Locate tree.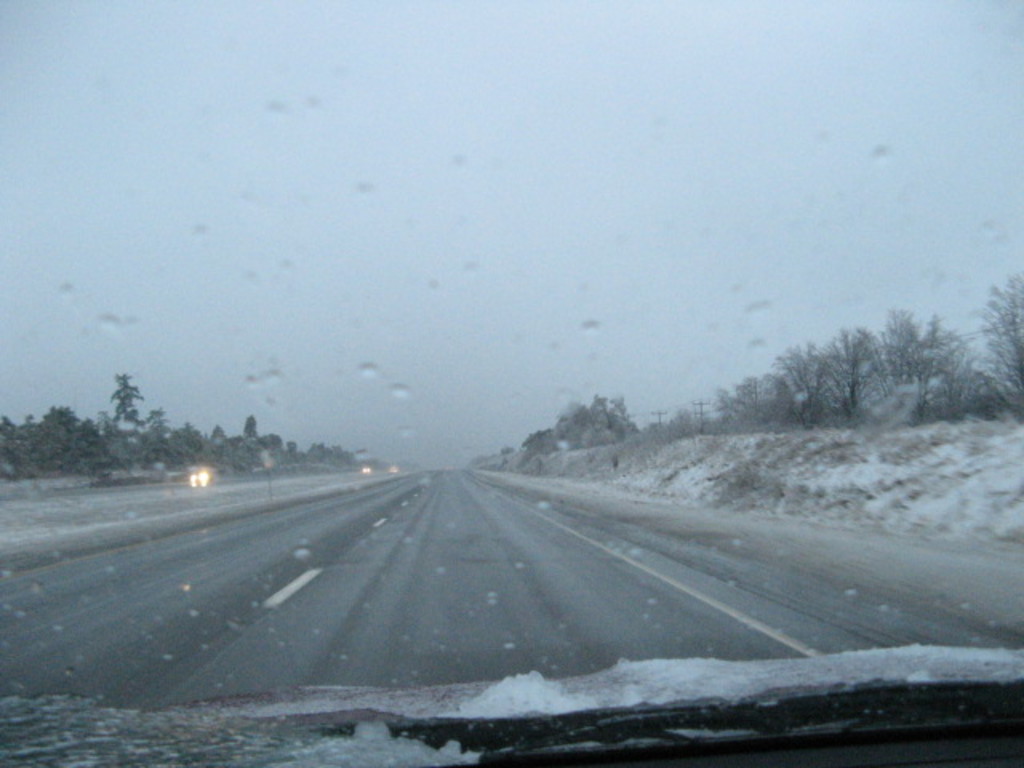
Bounding box: {"x1": 768, "y1": 368, "x2": 795, "y2": 422}.
